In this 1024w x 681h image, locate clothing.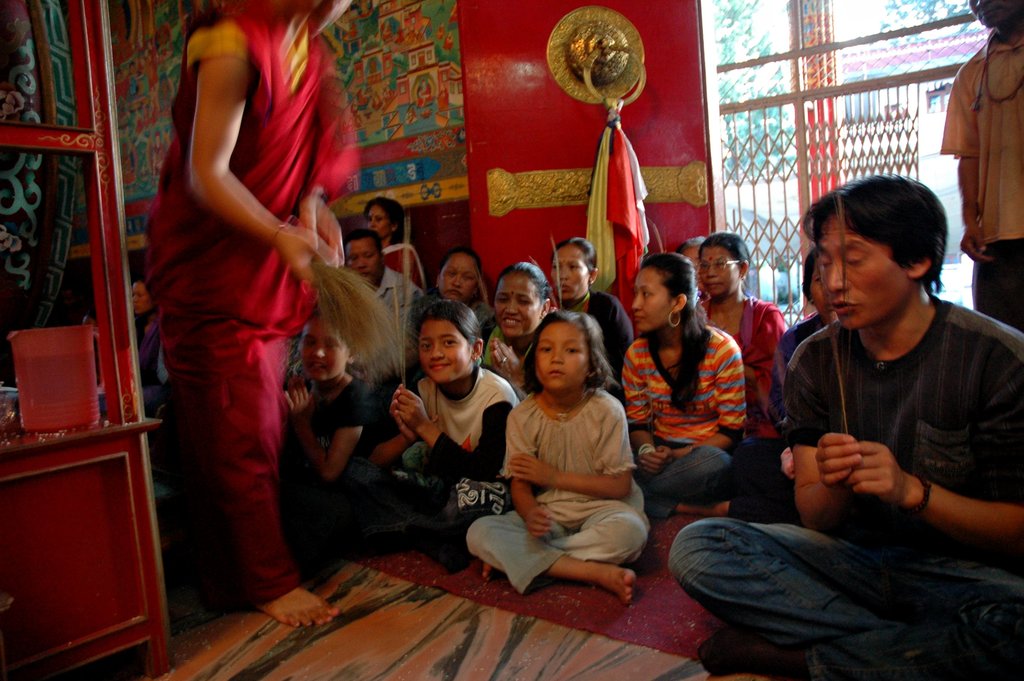
Bounding box: {"x1": 728, "y1": 315, "x2": 824, "y2": 517}.
